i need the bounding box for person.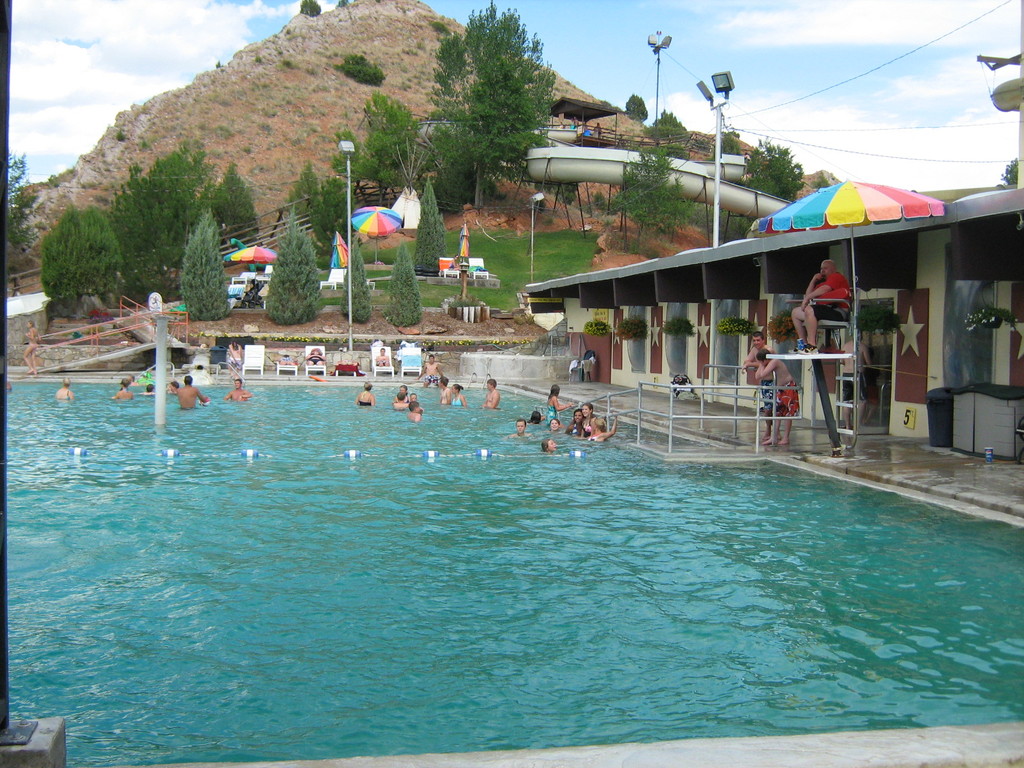
Here it is: 510, 421, 530, 440.
